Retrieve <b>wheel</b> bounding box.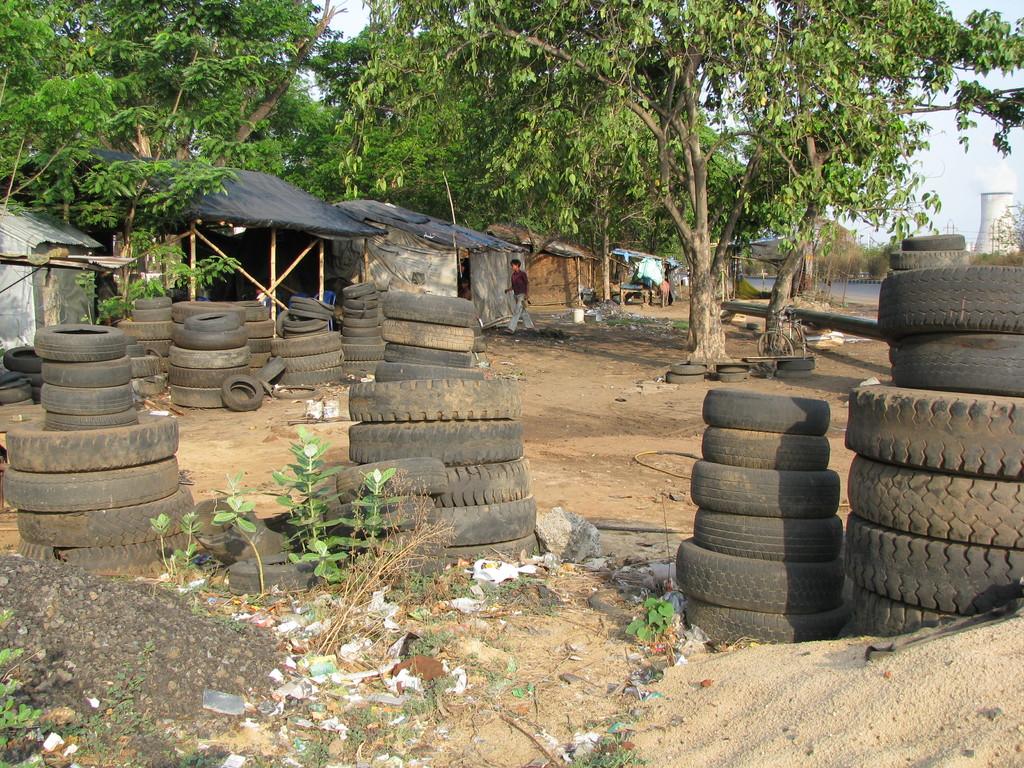
Bounding box: bbox=(349, 424, 522, 467).
